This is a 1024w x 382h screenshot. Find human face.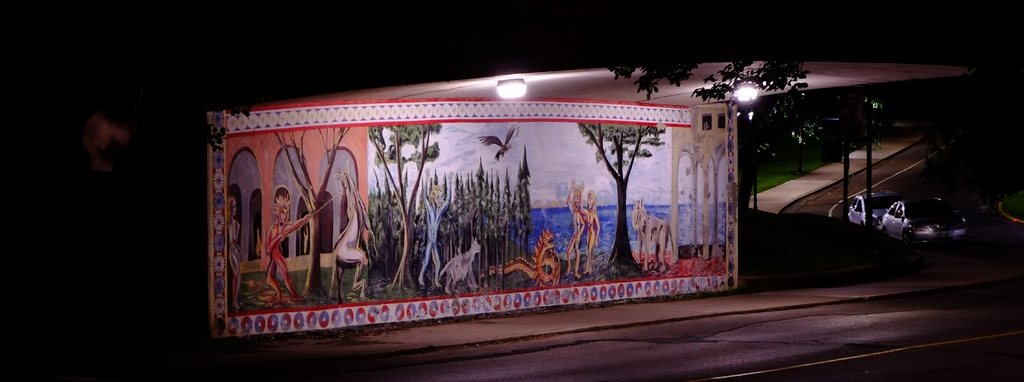
Bounding box: {"left": 280, "top": 206, "right": 287, "bottom": 223}.
